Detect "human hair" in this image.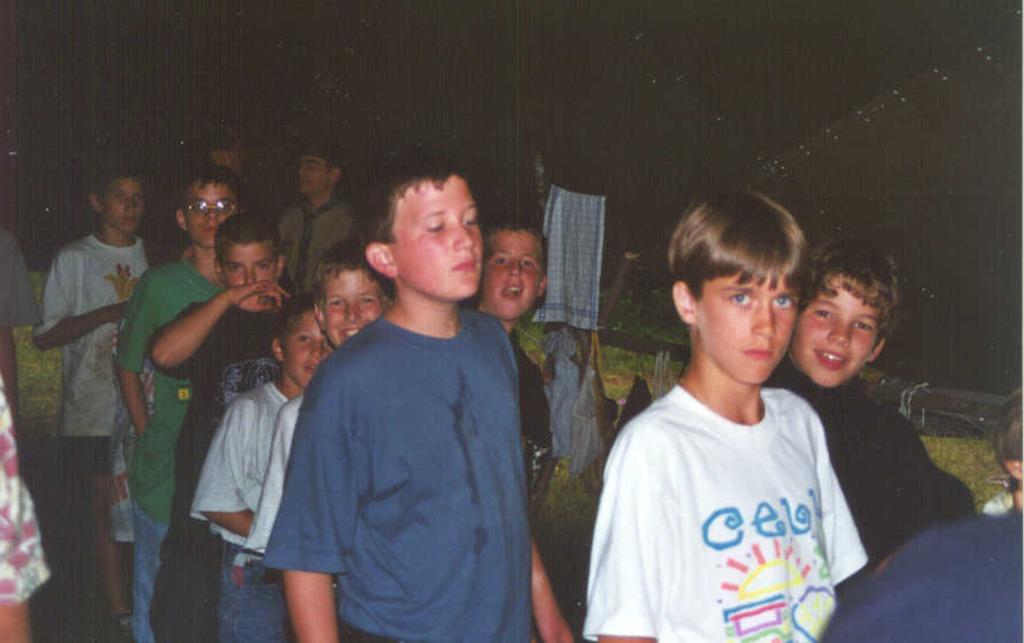
Detection: crop(213, 207, 281, 282).
